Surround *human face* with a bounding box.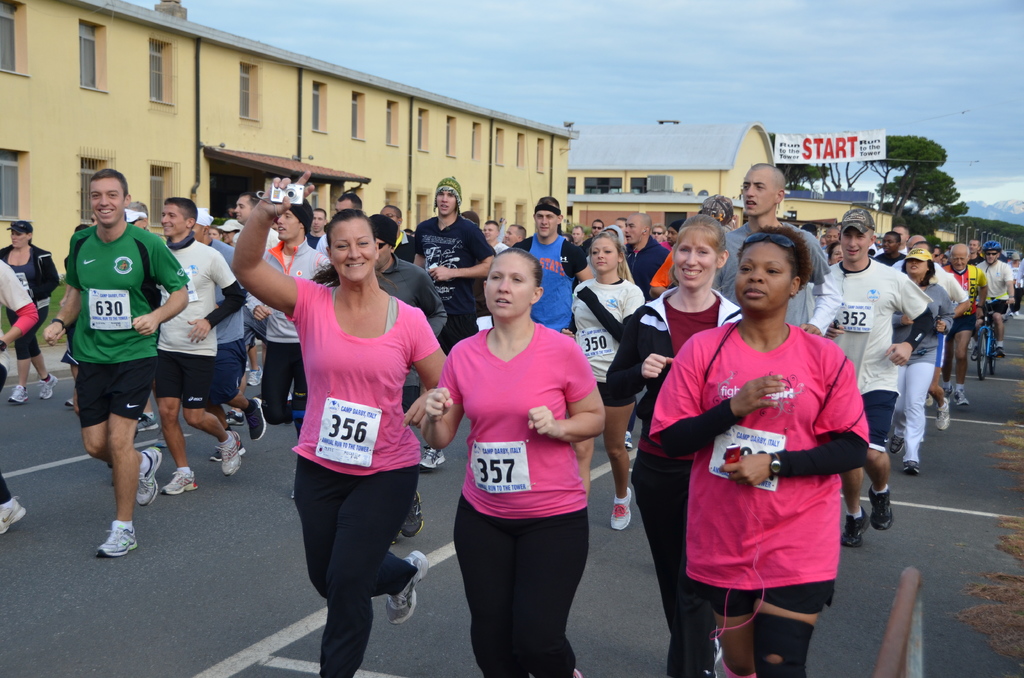
locate(236, 197, 252, 223).
